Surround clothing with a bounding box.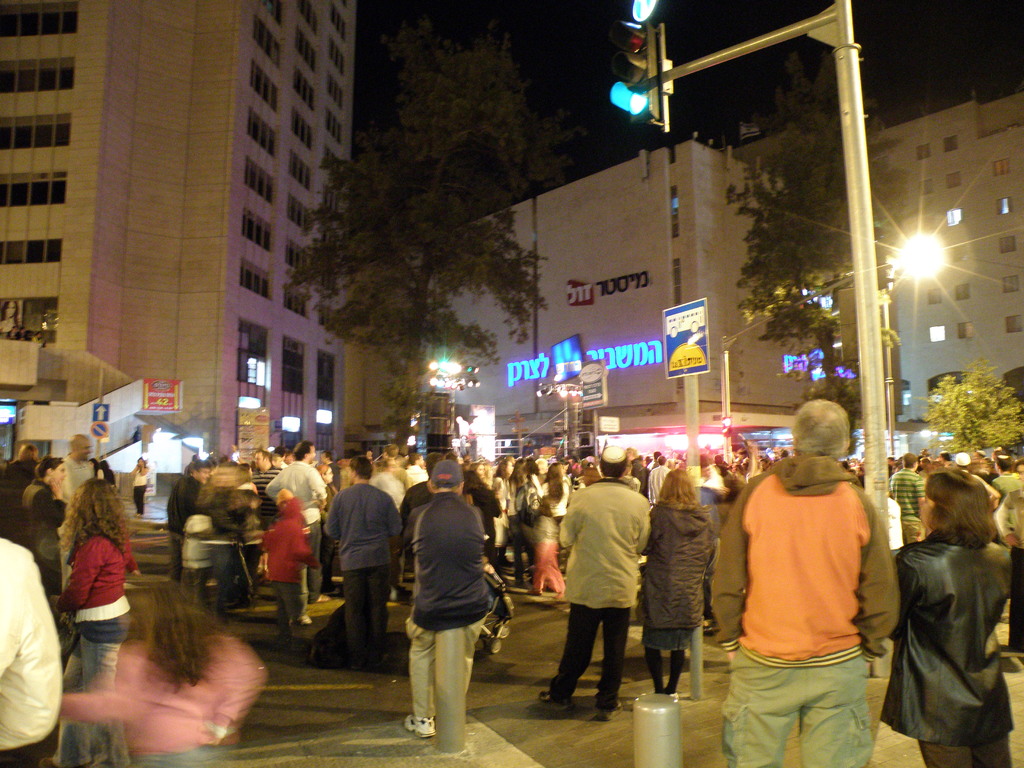
box=[72, 621, 120, 766].
